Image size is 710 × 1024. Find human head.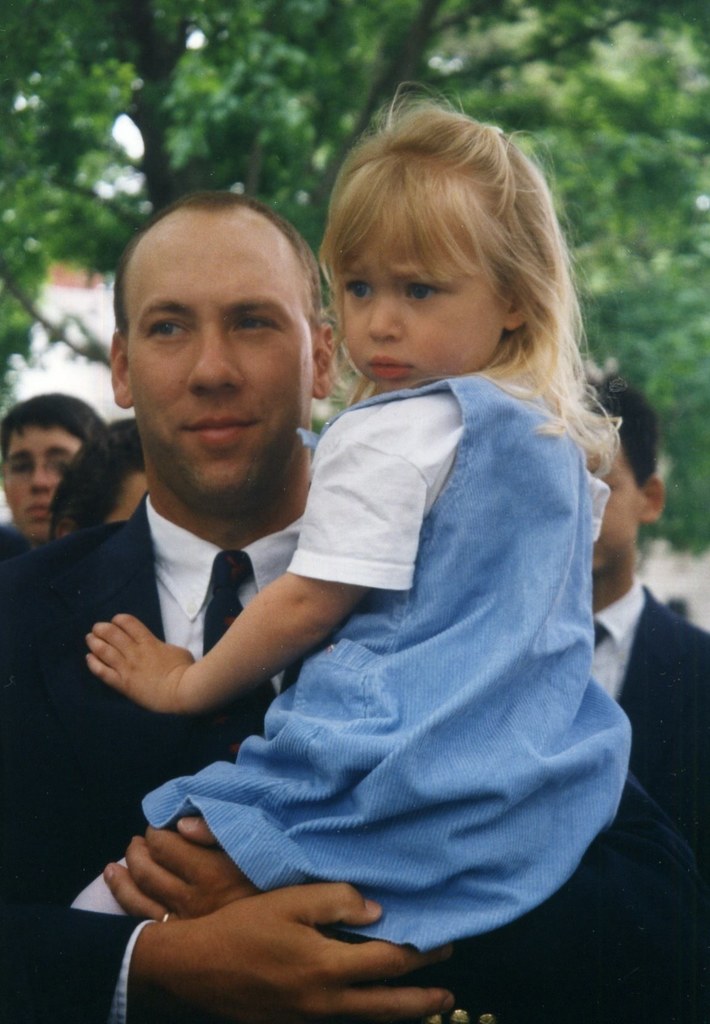
box=[309, 104, 574, 389].
